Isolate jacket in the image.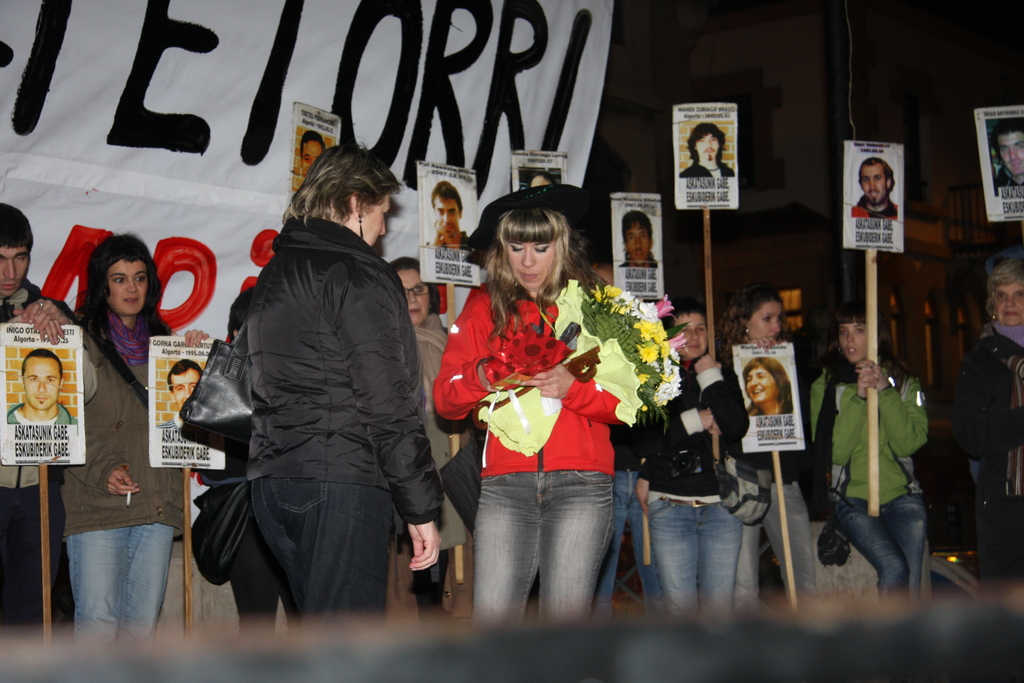
Isolated region: BBox(195, 152, 439, 595).
